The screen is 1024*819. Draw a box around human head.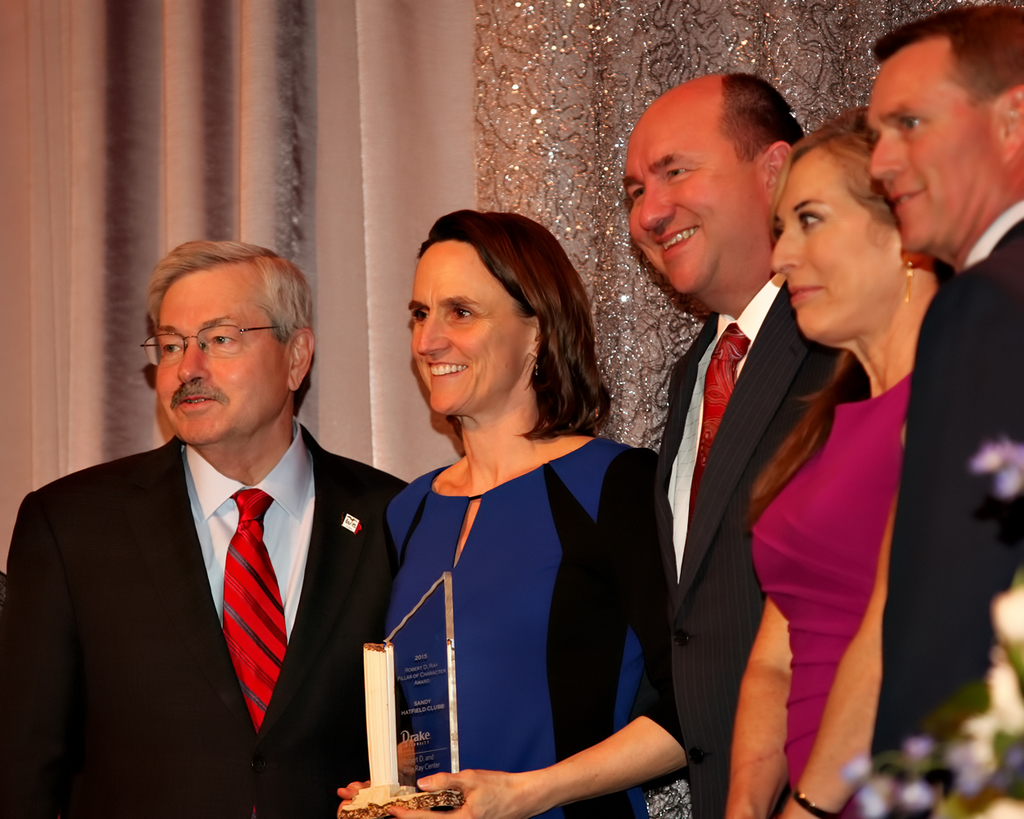
detection(401, 205, 608, 441).
